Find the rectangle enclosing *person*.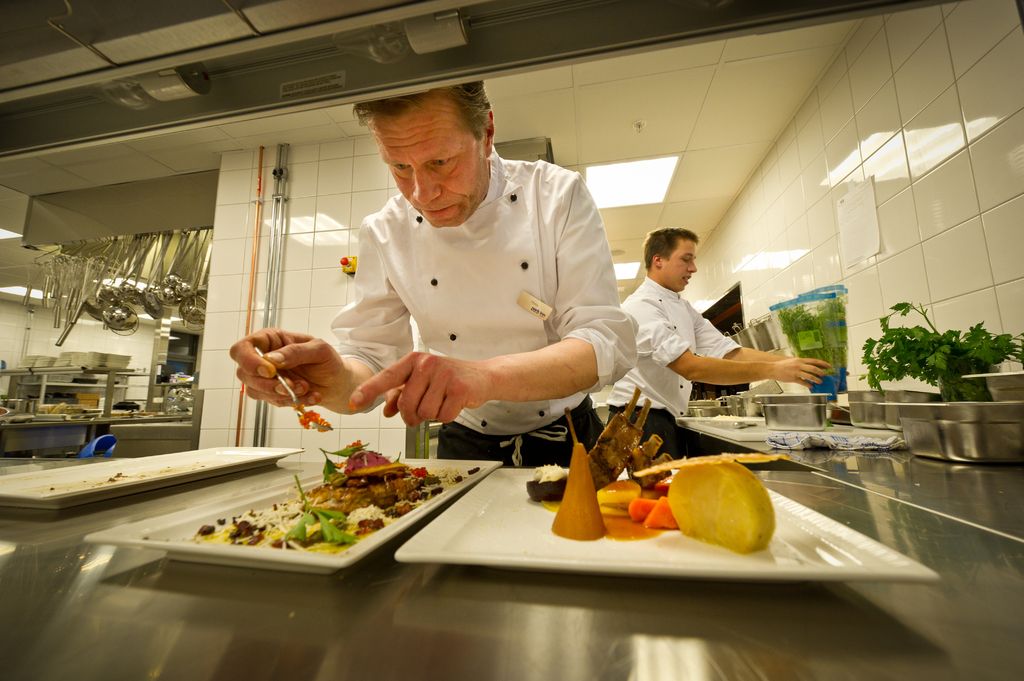
select_region(265, 80, 637, 499).
